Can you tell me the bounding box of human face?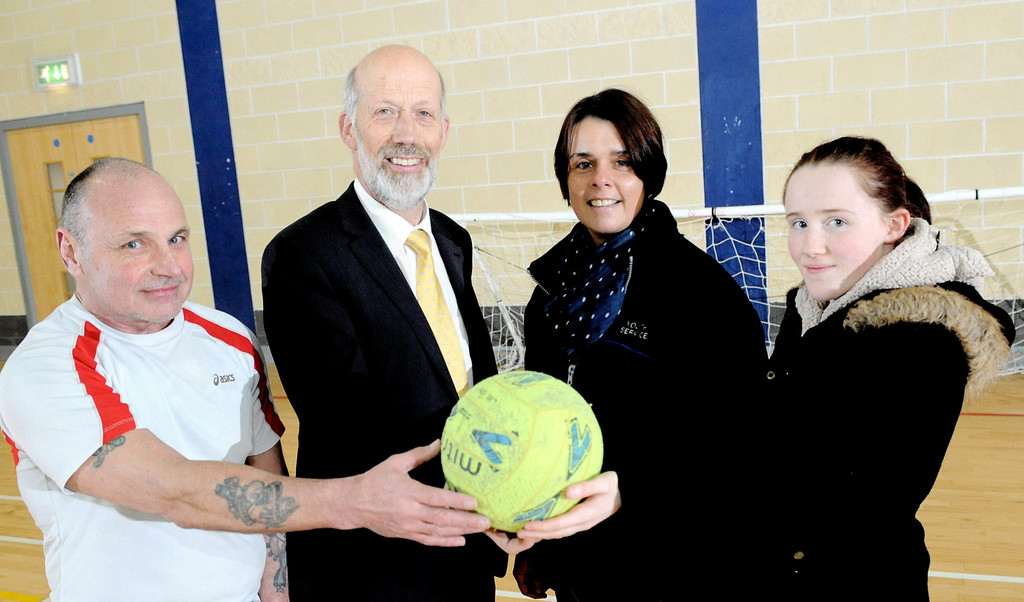
(left=781, top=167, right=877, bottom=300).
